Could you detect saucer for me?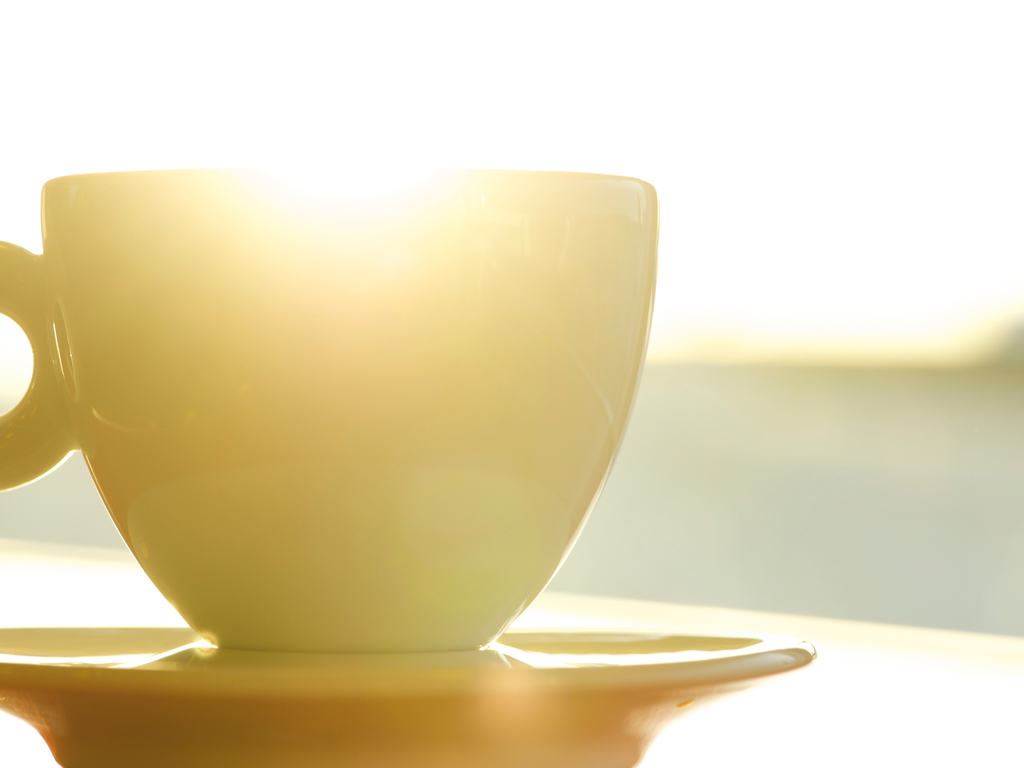
Detection result: locate(0, 623, 813, 767).
